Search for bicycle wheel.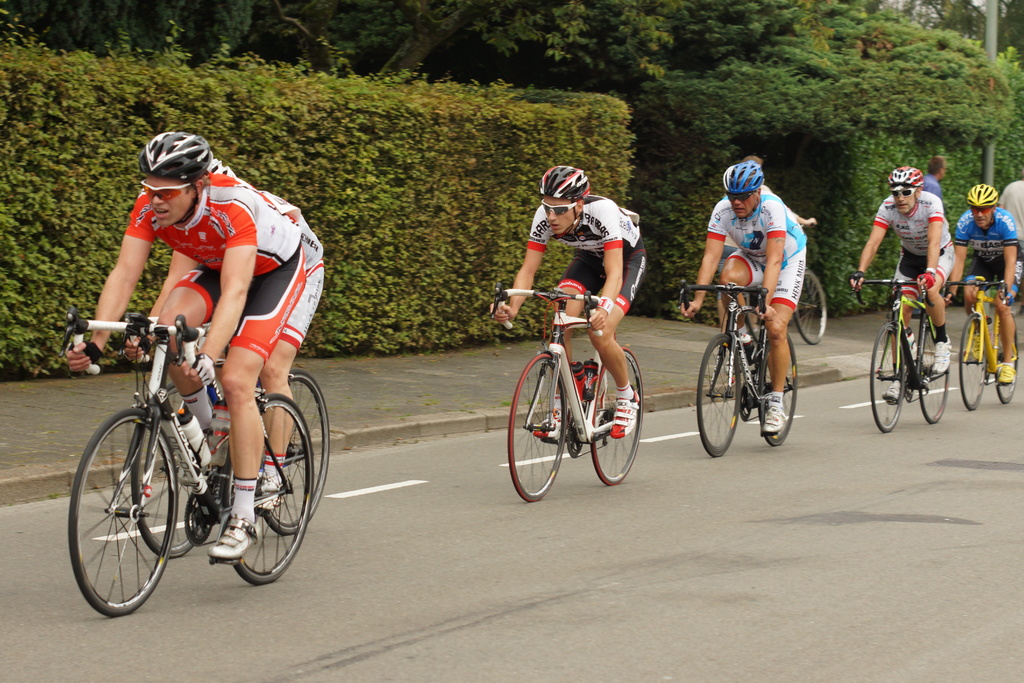
Found at l=694, t=332, r=745, b=459.
